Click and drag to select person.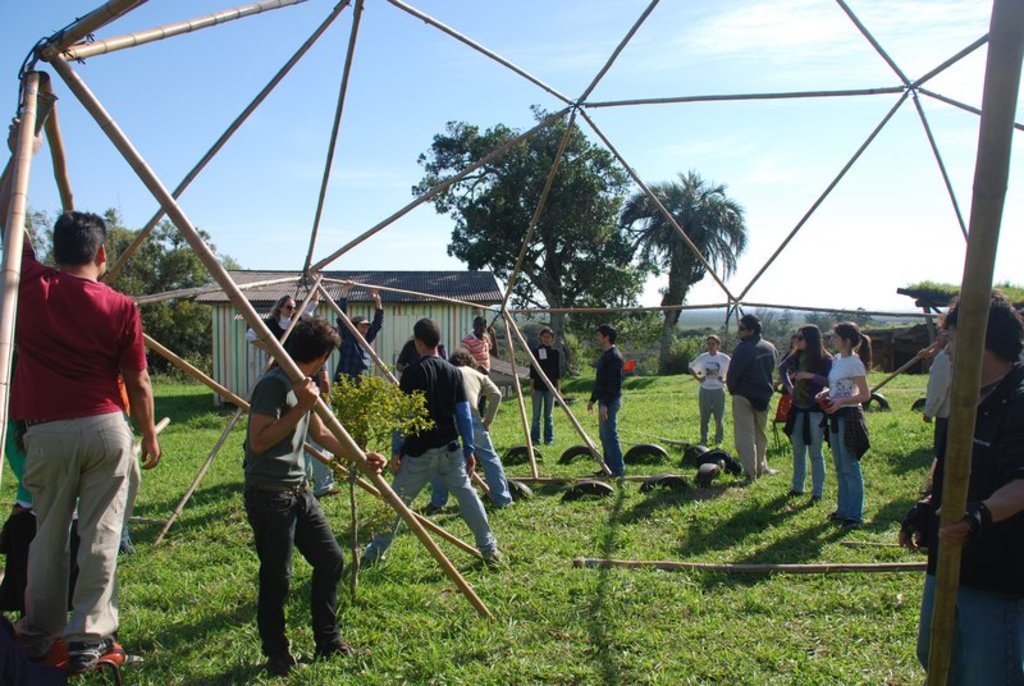
Selection: {"left": 360, "top": 321, "right": 508, "bottom": 566}.
